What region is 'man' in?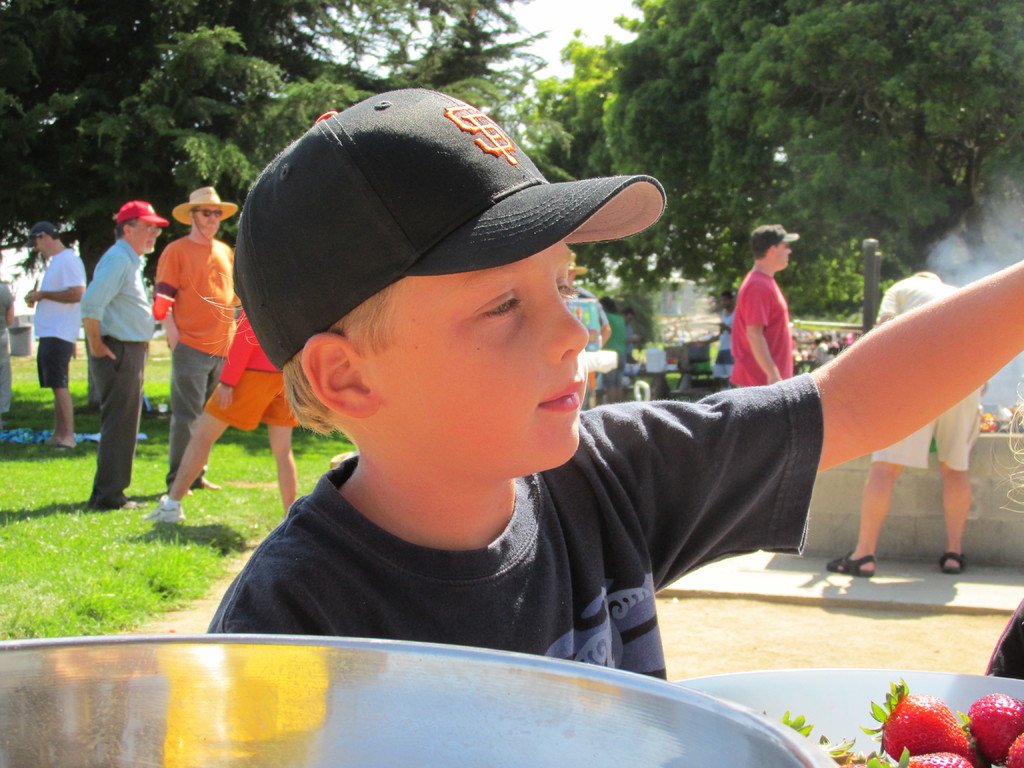
824:234:993:587.
